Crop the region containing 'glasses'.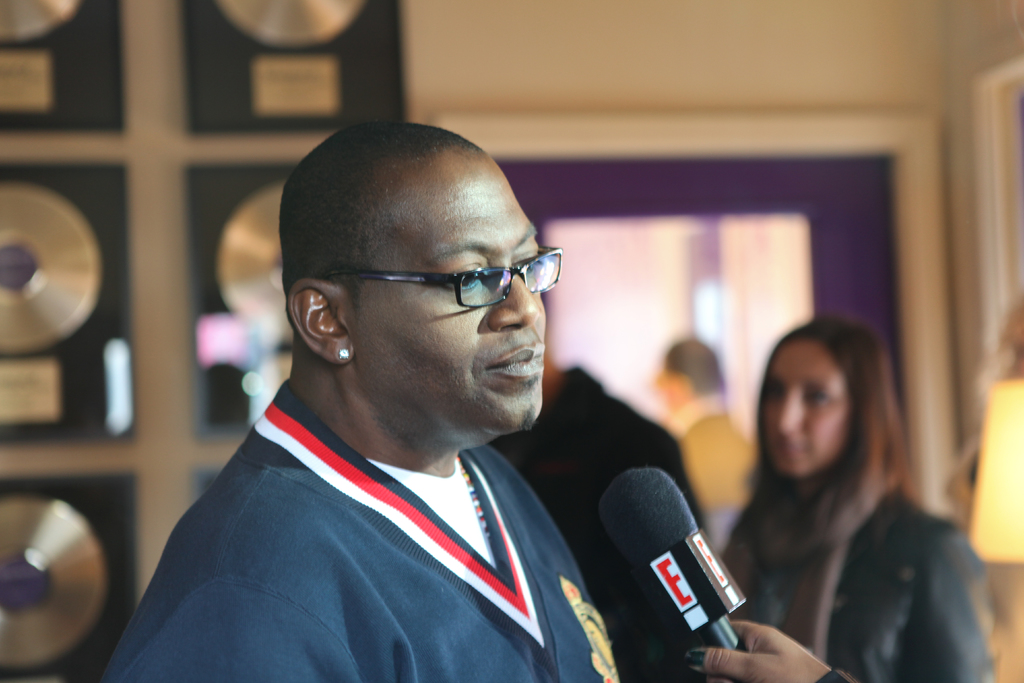
Crop region: box(330, 252, 557, 320).
